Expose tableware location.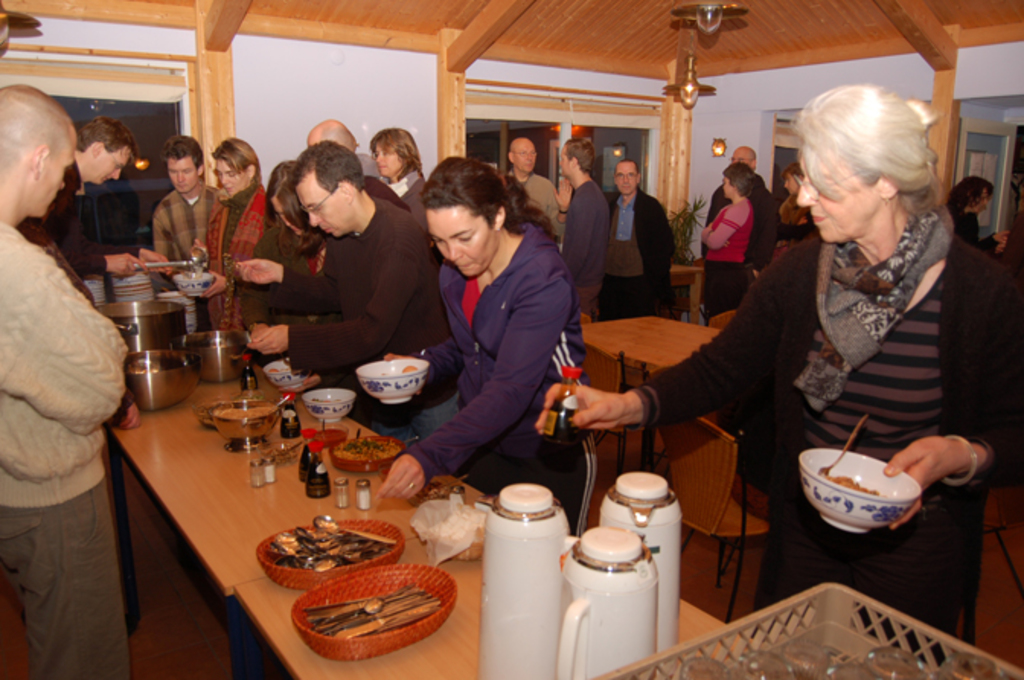
Exposed at l=265, t=358, r=318, b=389.
